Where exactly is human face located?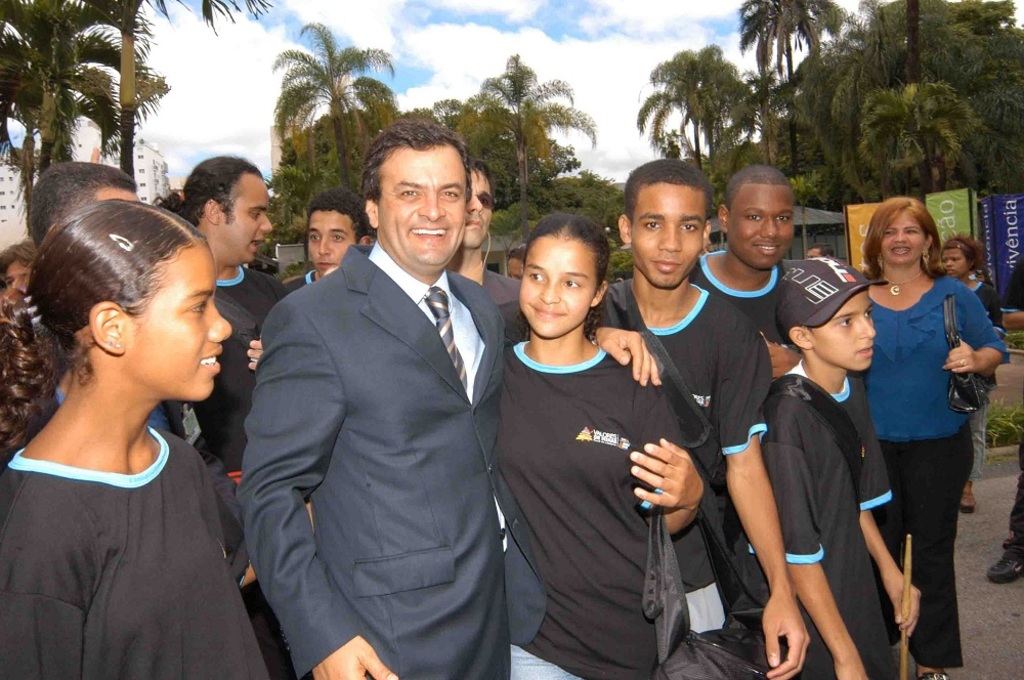
Its bounding box is {"left": 730, "top": 183, "right": 798, "bottom": 267}.
